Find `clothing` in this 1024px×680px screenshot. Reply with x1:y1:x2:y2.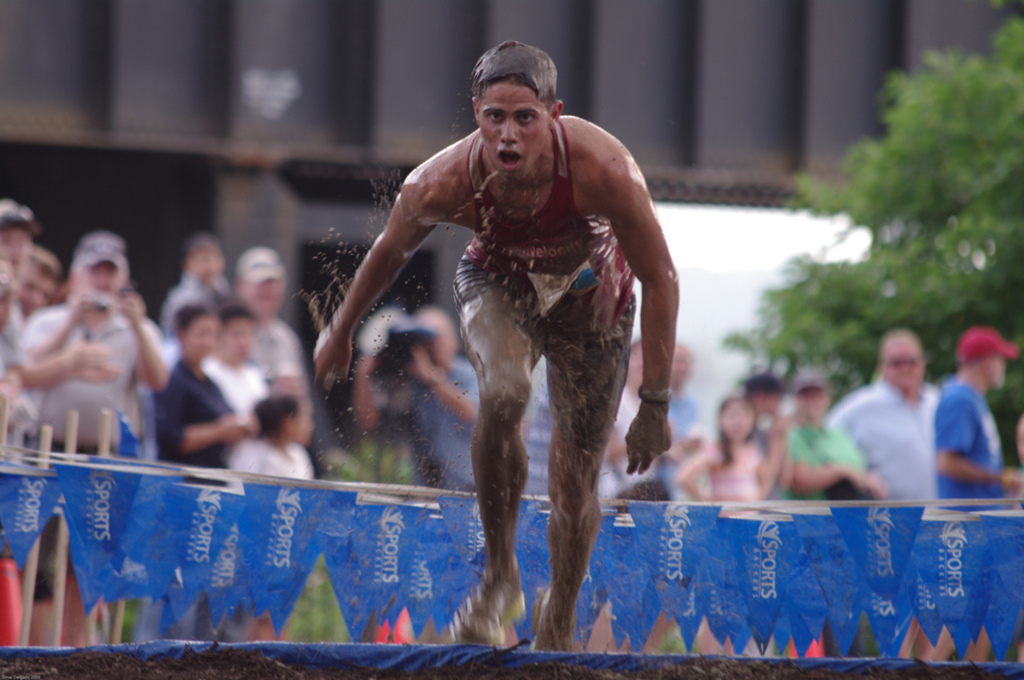
688:442:762:509.
